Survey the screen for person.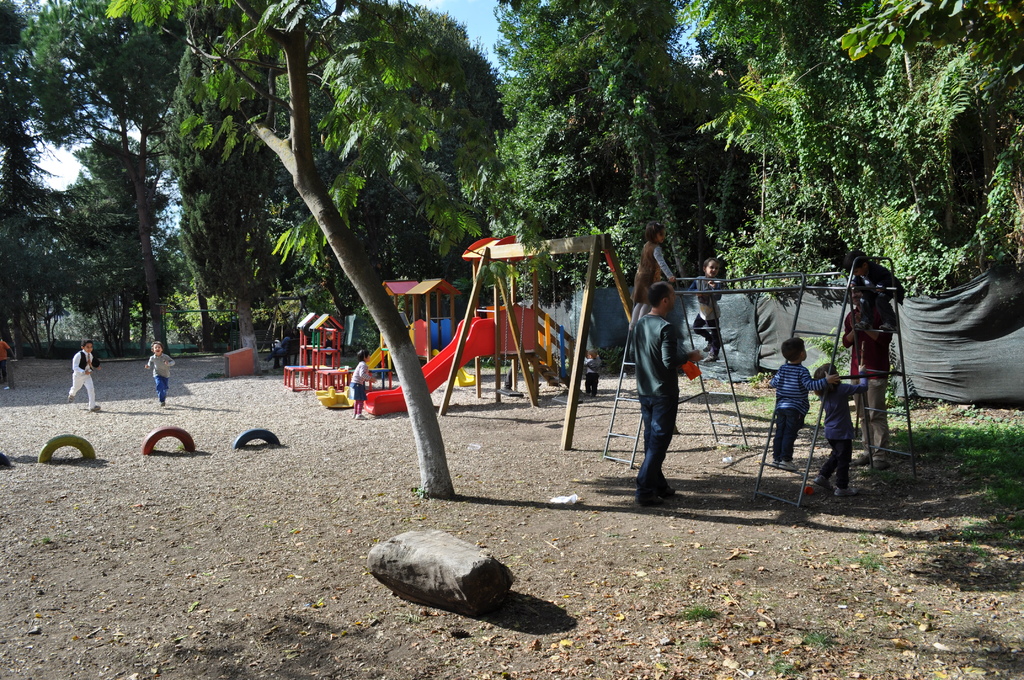
Survey found: region(813, 363, 867, 494).
